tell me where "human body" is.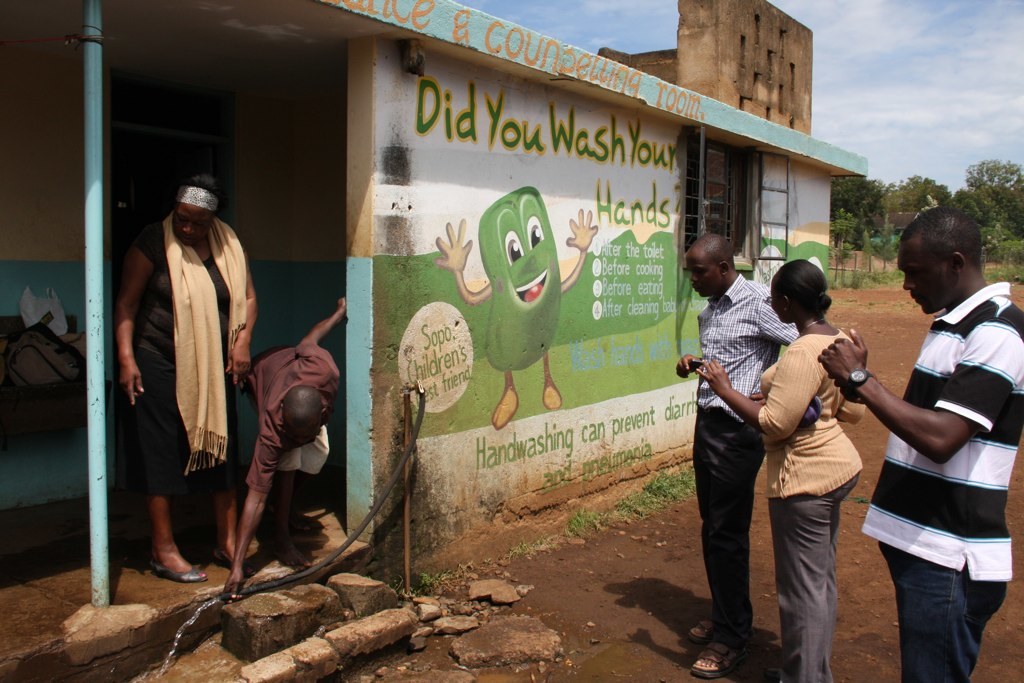
"human body" is at bbox(123, 154, 235, 619).
